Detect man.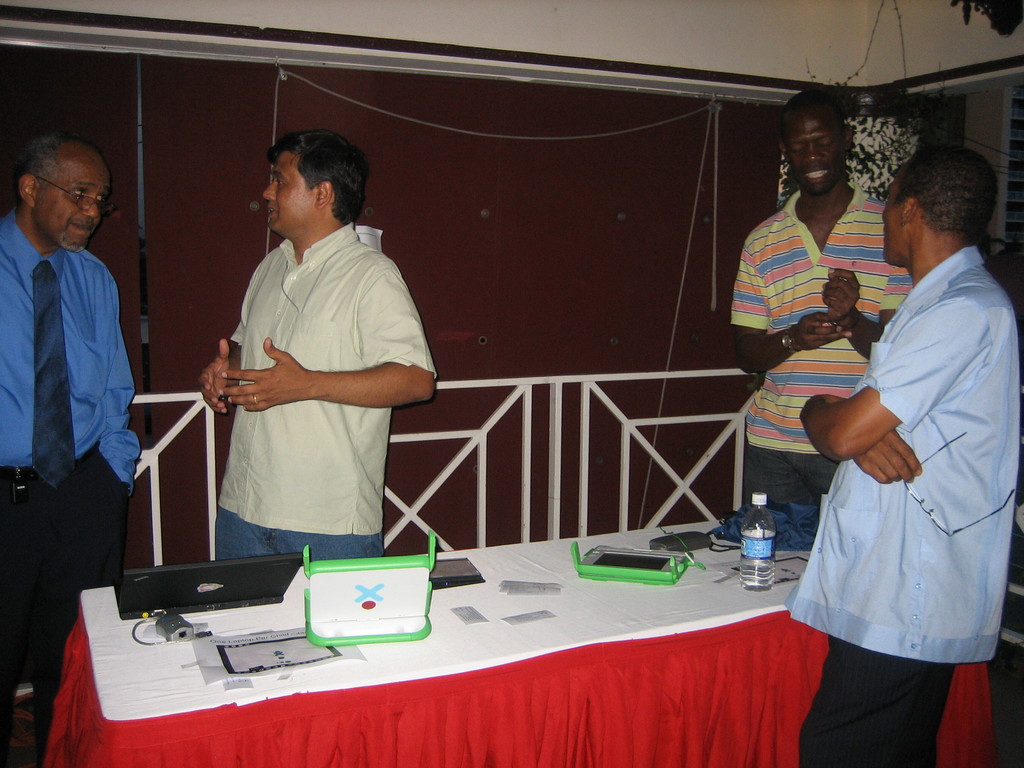
Detected at select_region(732, 91, 915, 526).
